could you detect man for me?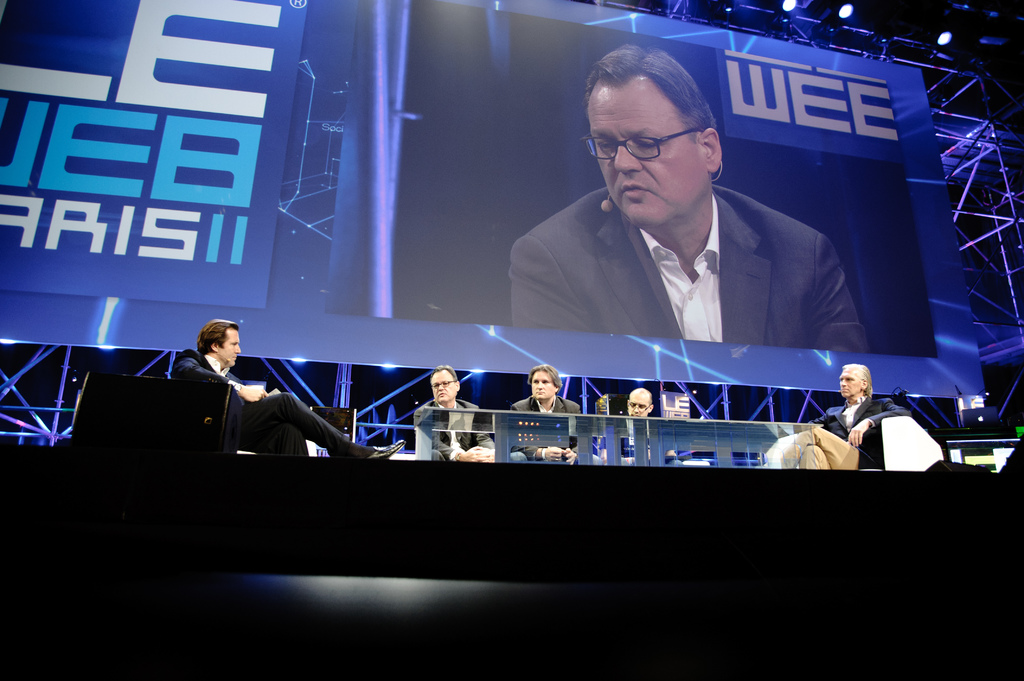
Detection result: region(762, 363, 913, 470).
